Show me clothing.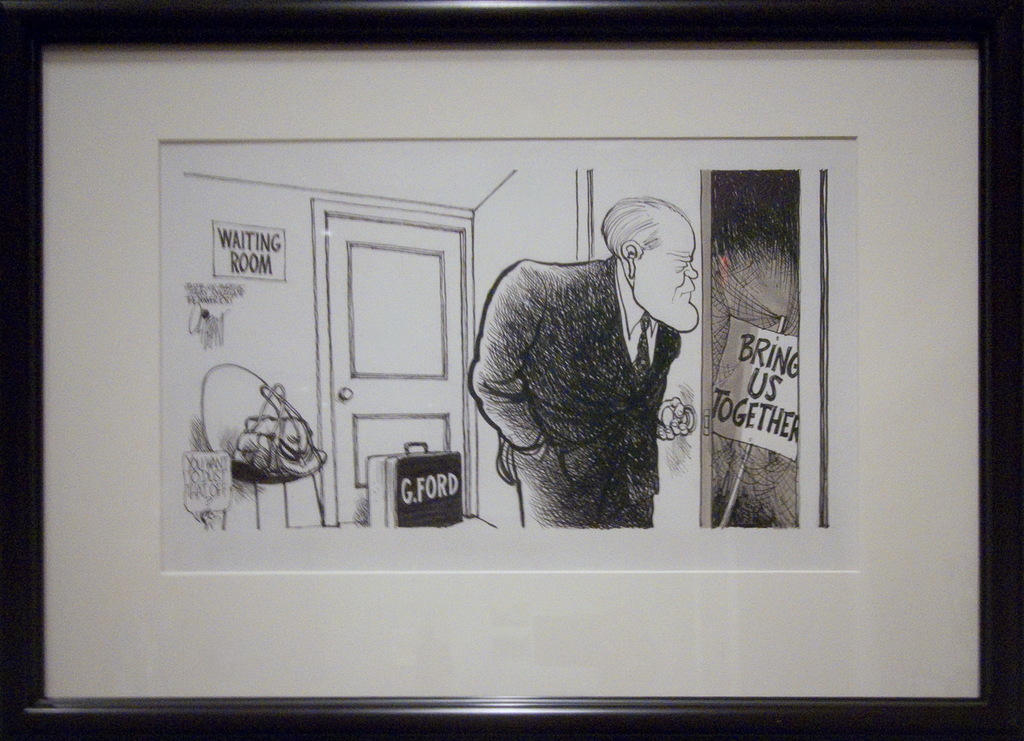
clothing is here: [451, 259, 664, 543].
